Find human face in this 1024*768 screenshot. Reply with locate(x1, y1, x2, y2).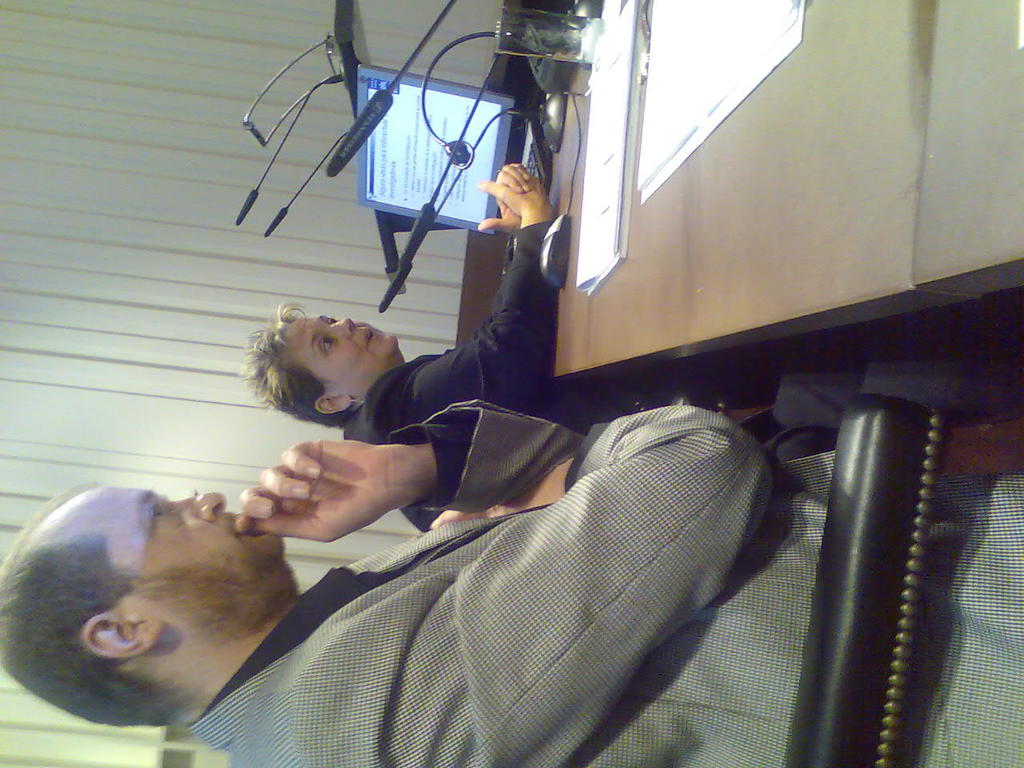
locate(290, 310, 398, 390).
